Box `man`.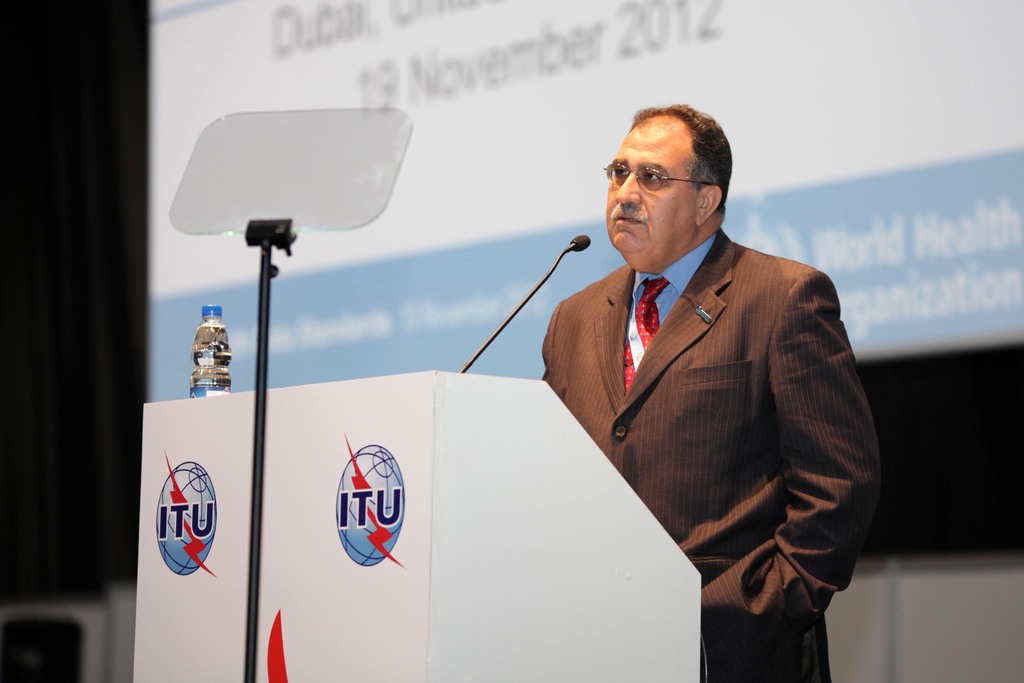
left=537, top=86, right=874, bottom=656.
